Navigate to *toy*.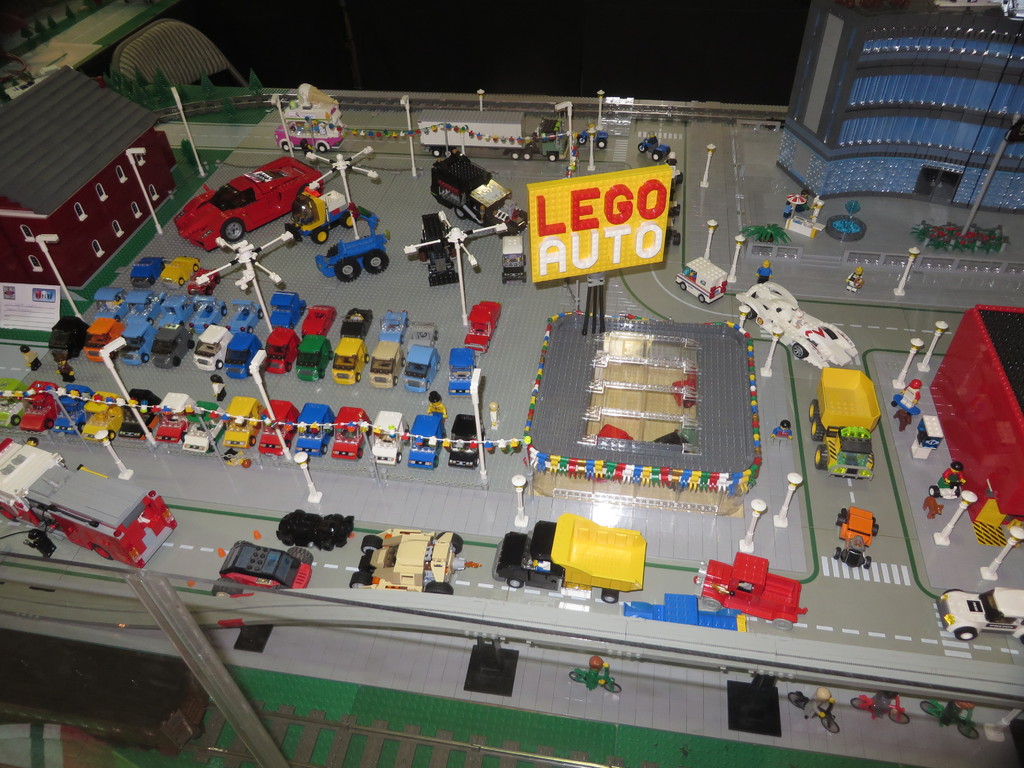
Navigation target: crop(163, 254, 201, 286).
